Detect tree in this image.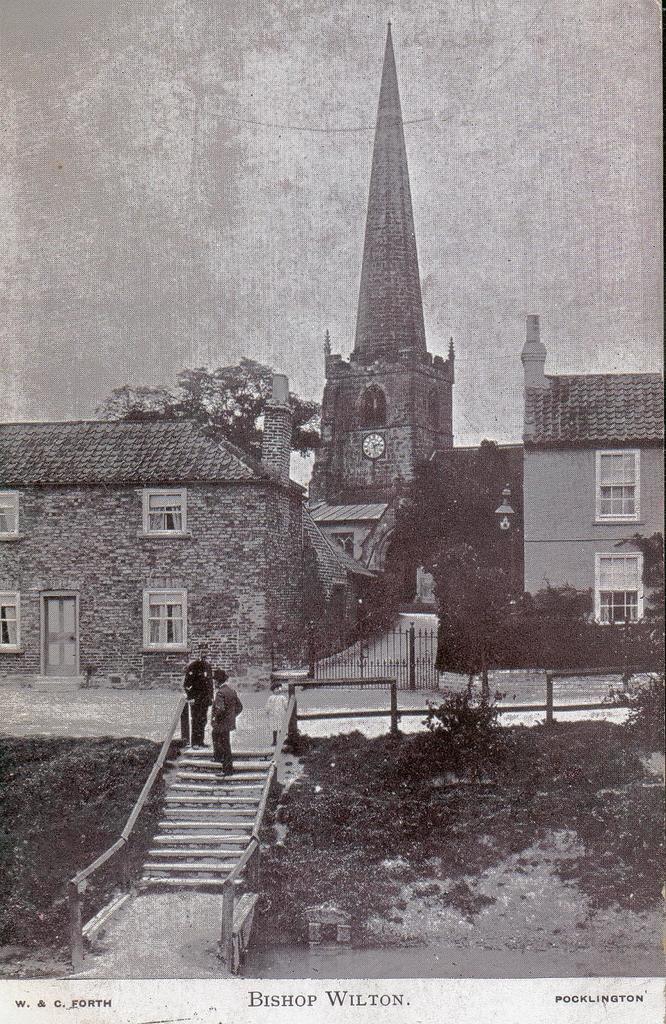
Detection: 91, 354, 325, 488.
